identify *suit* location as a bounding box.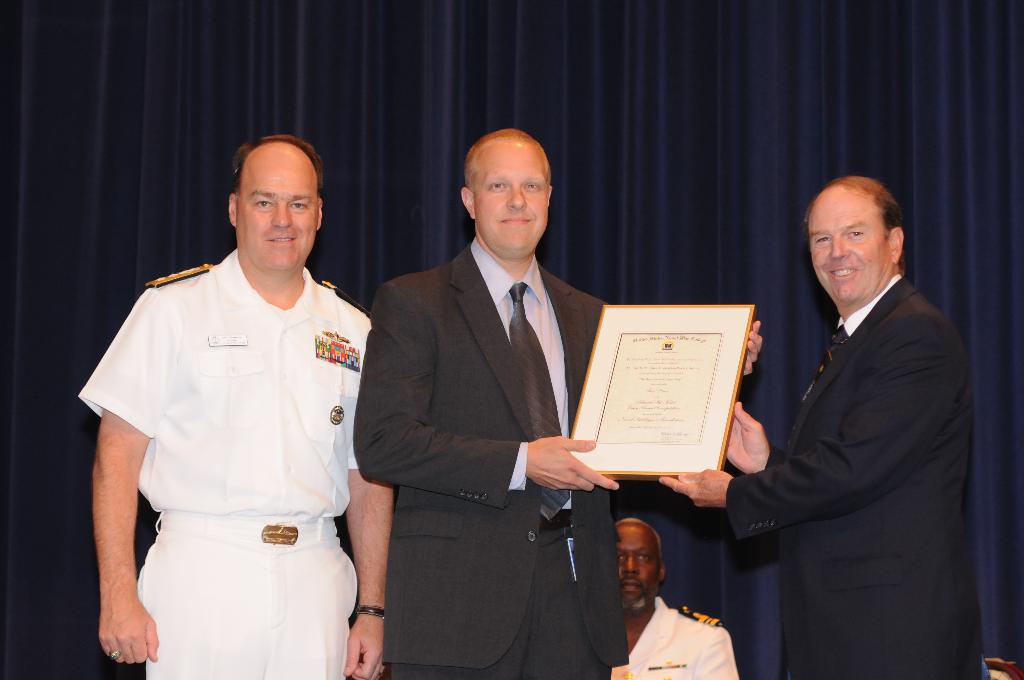
BBox(710, 196, 991, 668).
